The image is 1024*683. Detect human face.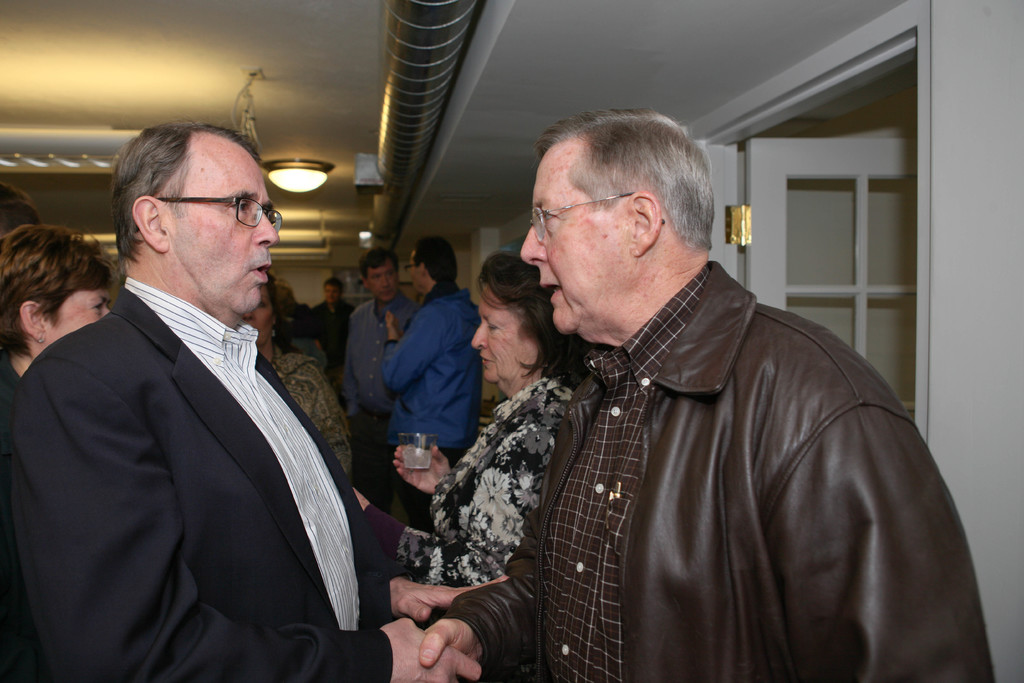
Detection: [51,286,113,341].
